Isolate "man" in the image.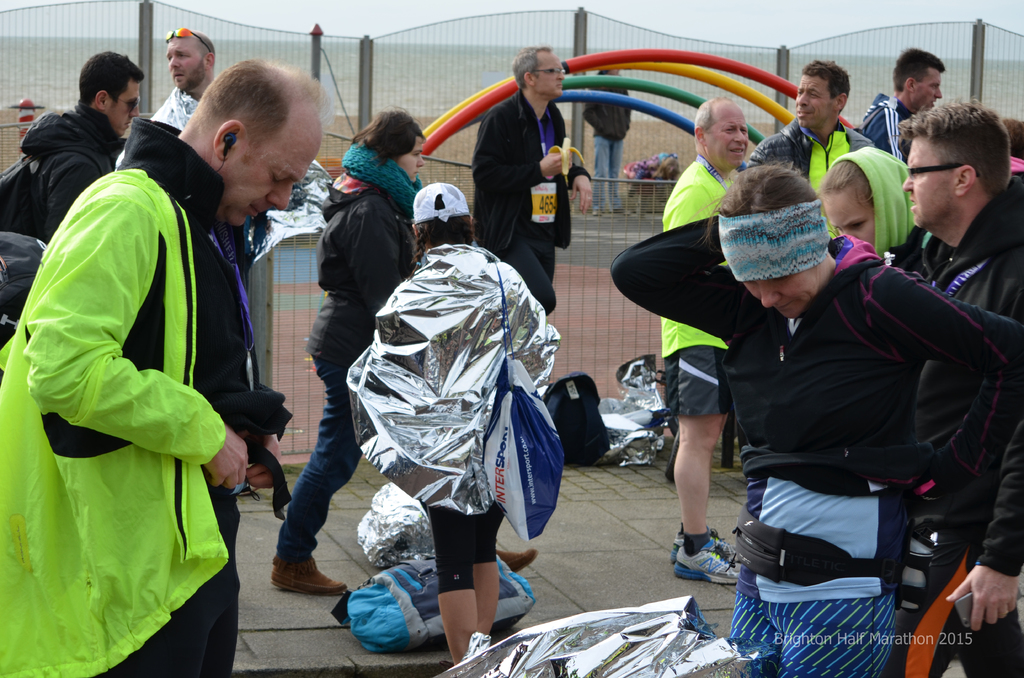
Isolated region: select_region(744, 55, 869, 200).
